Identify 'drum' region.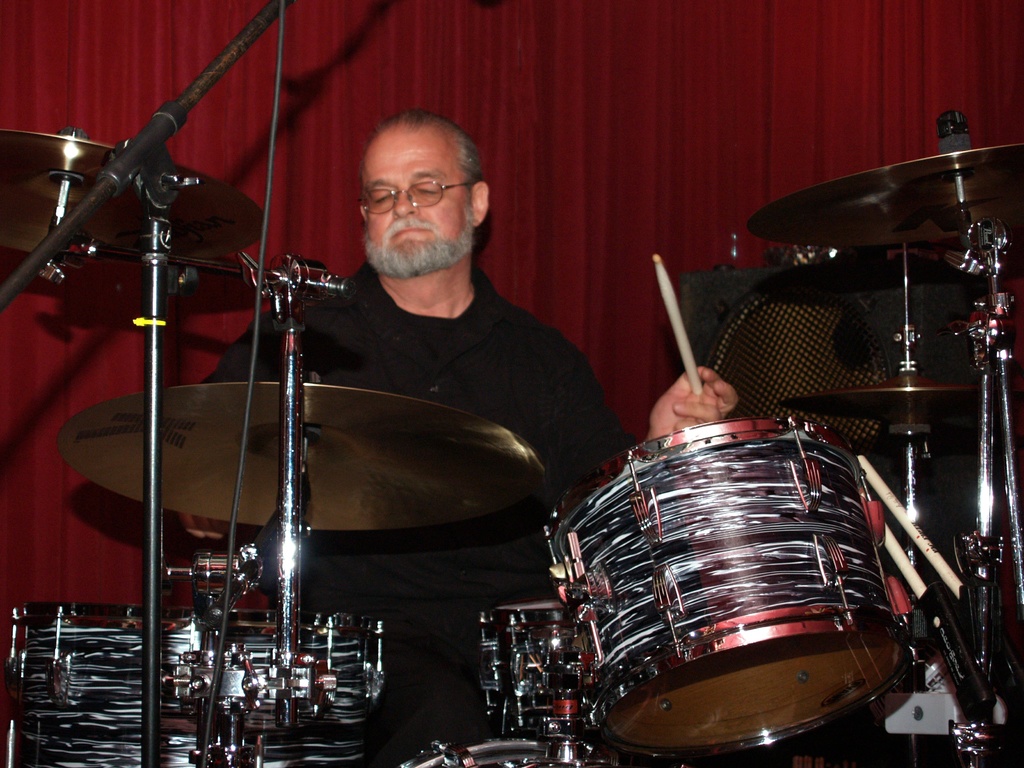
Region: x1=7 y1=606 x2=381 y2=767.
